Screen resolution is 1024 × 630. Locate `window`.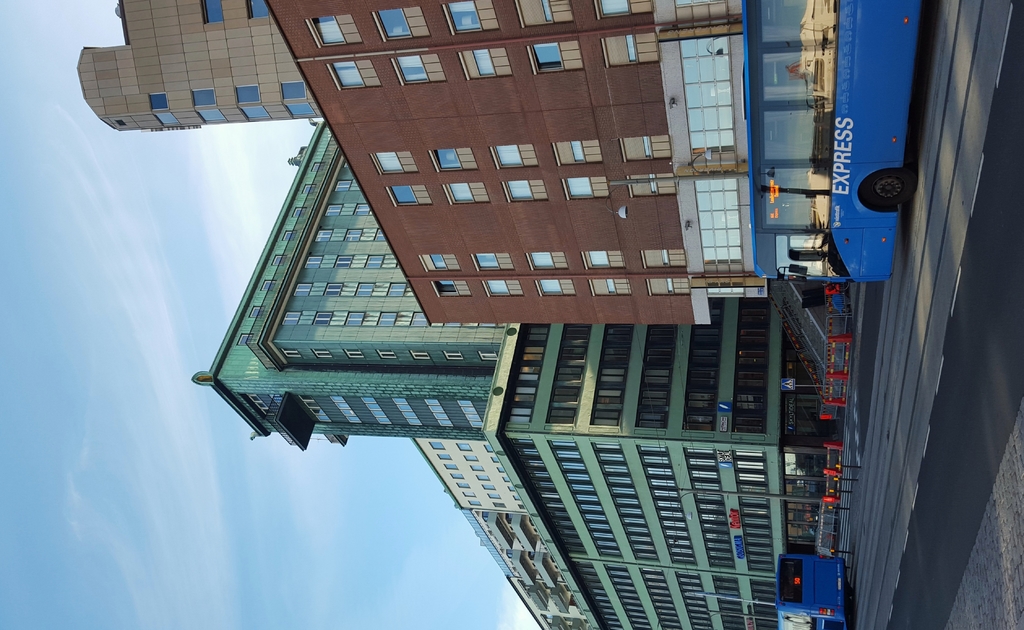
<box>239,108,271,120</box>.
